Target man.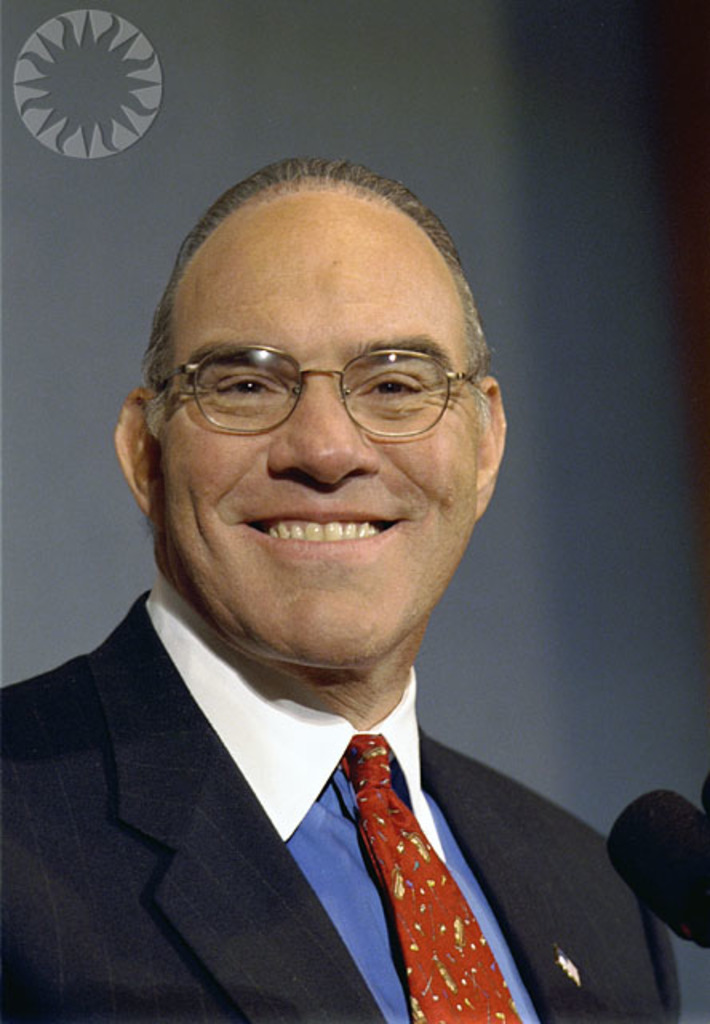
Target region: (x1=0, y1=187, x2=681, y2=1016).
